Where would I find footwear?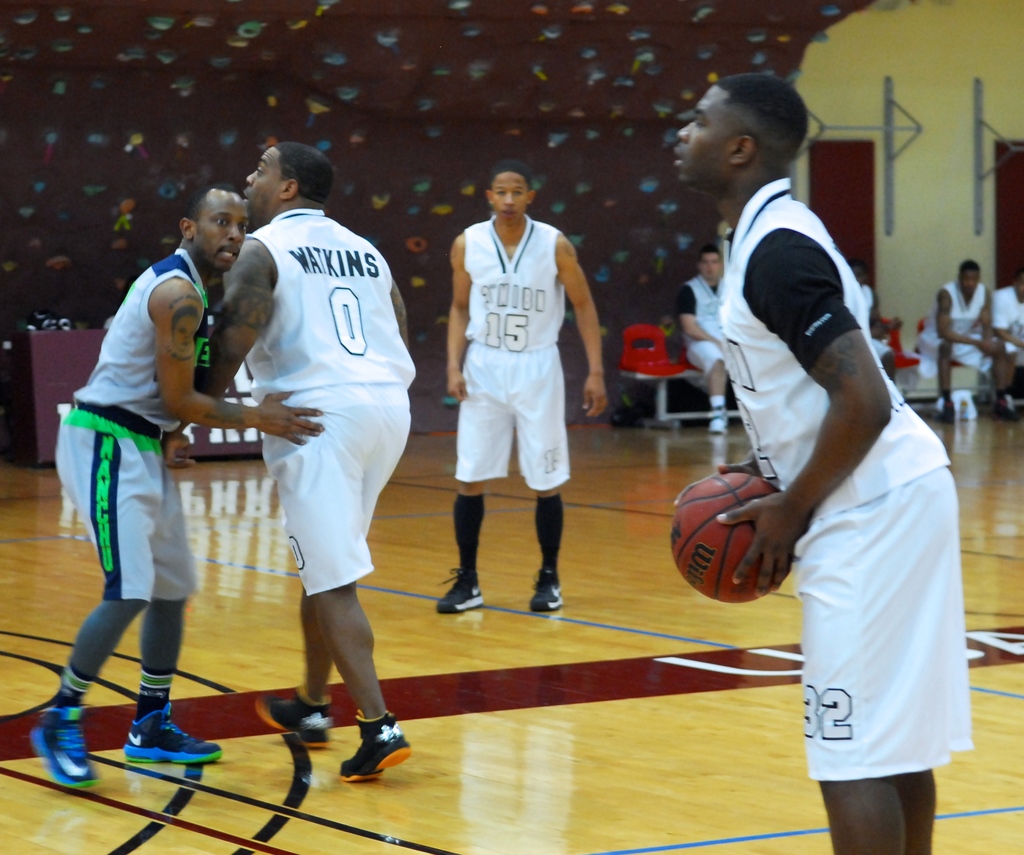
At bbox=(337, 707, 412, 783).
